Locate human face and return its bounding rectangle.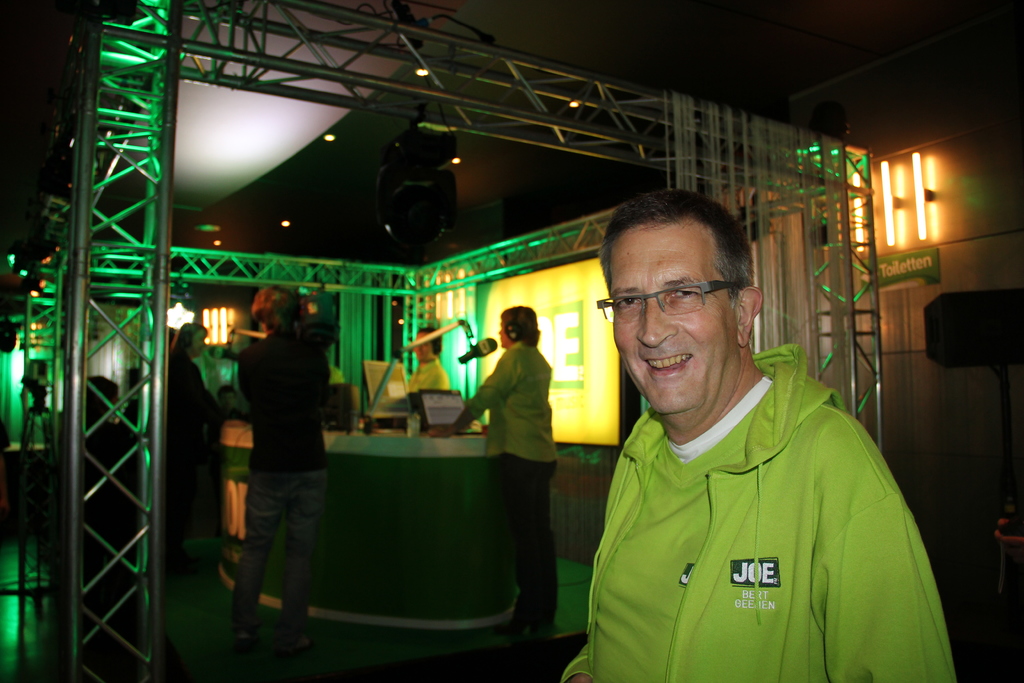
crop(499, 322, 512, 347).
